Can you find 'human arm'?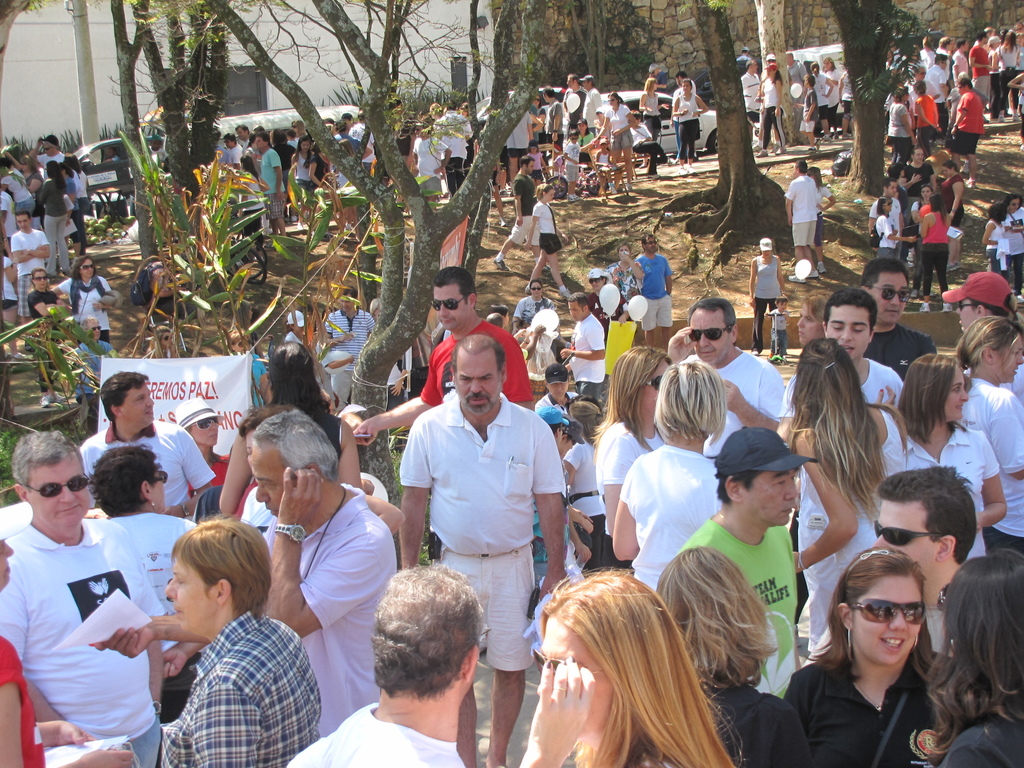
Yes, bounding box: locate(321, 310, 356, 349).
